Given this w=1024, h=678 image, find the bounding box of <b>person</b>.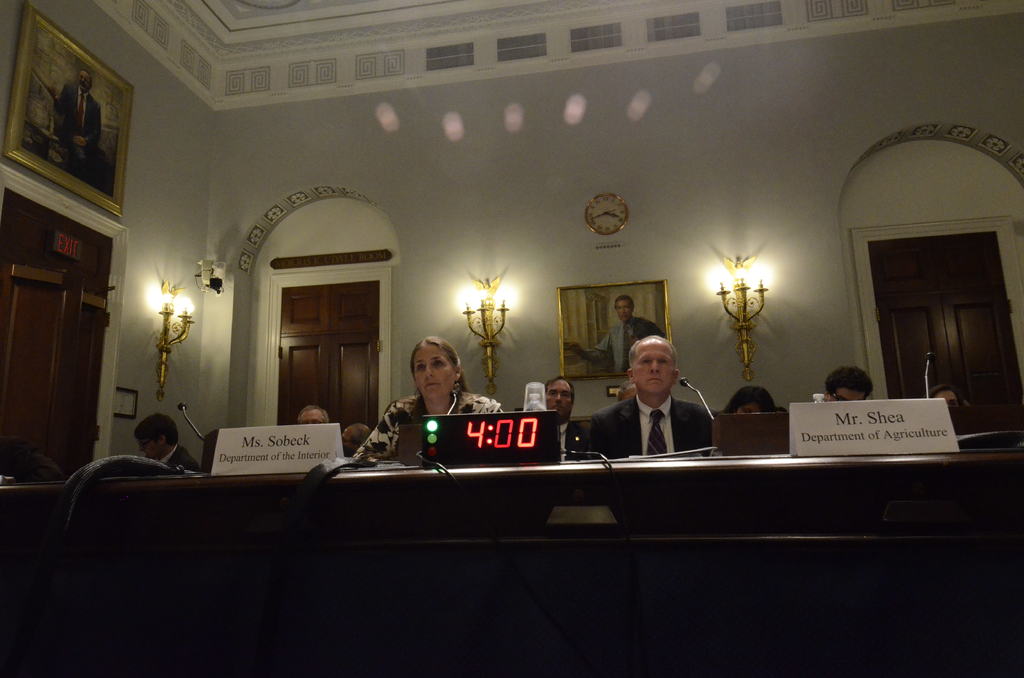
detection(290, 401, 329, 424).
